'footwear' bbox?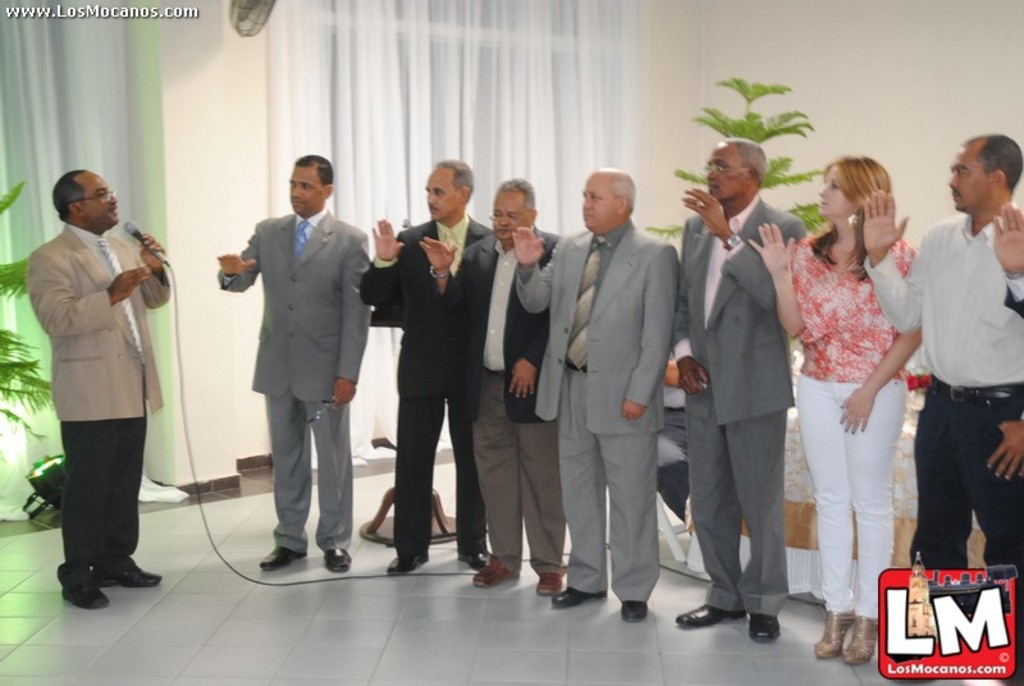
region(255, 540, 310, 575)
